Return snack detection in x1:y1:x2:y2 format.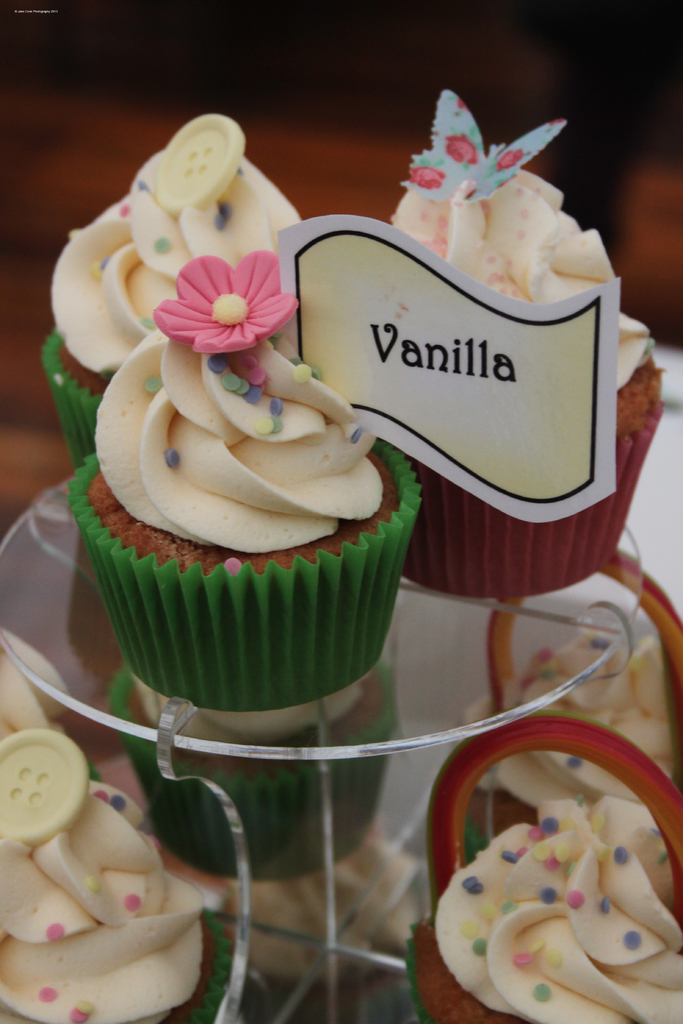
16:825:200:1023.
